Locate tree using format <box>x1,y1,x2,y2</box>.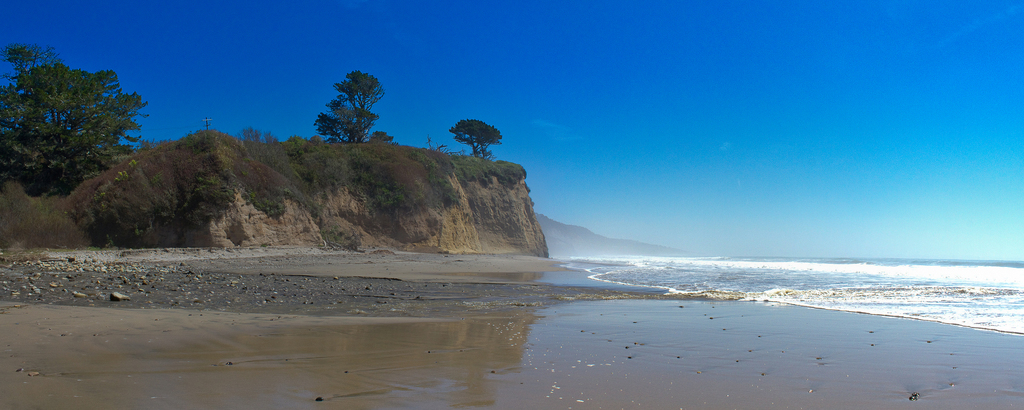
<box>316,62,383,149</box>.
